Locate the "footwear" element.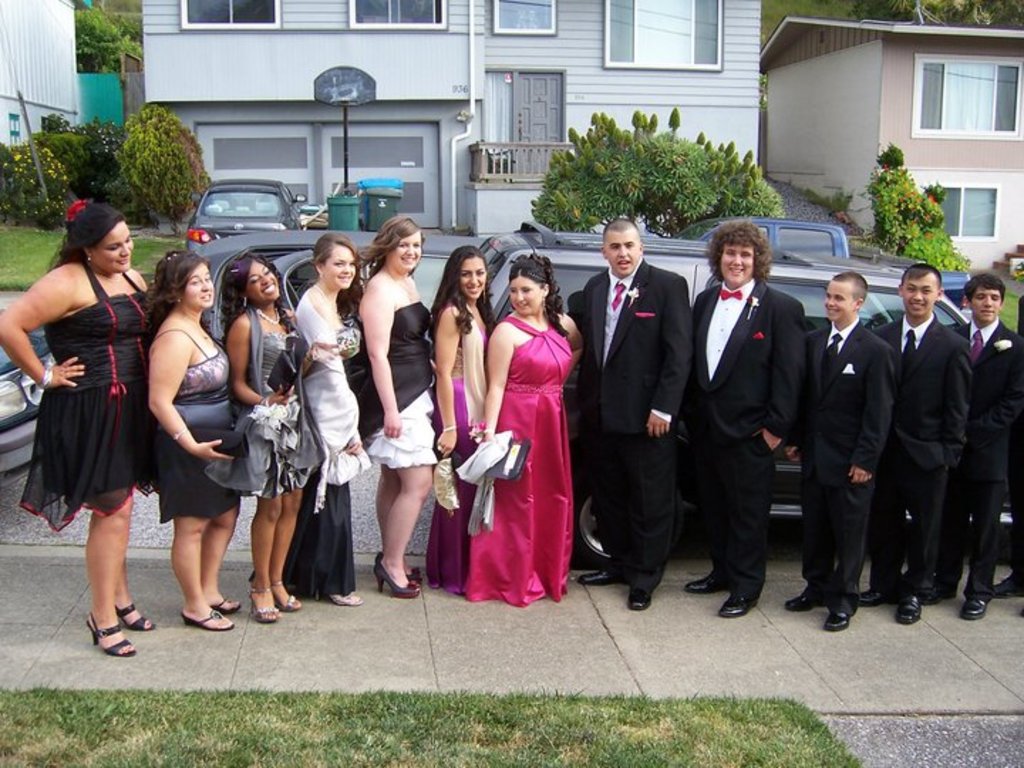
Element bbox: bbox=(117, 604, 158, 636).
